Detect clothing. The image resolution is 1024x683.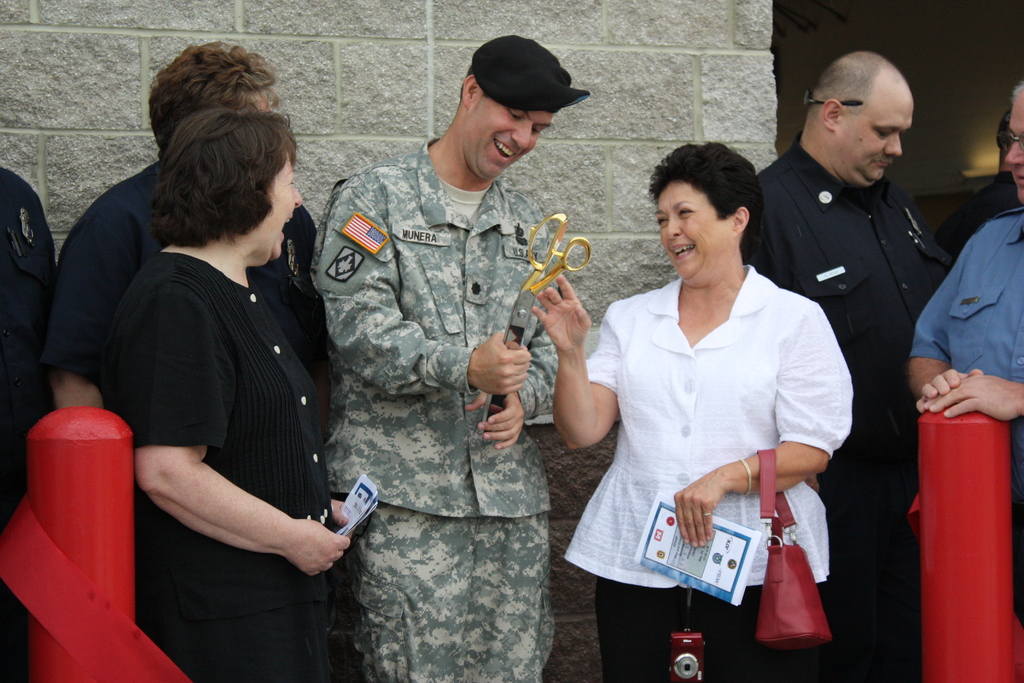
[left=36, top=153, right=324, bottom=411].
